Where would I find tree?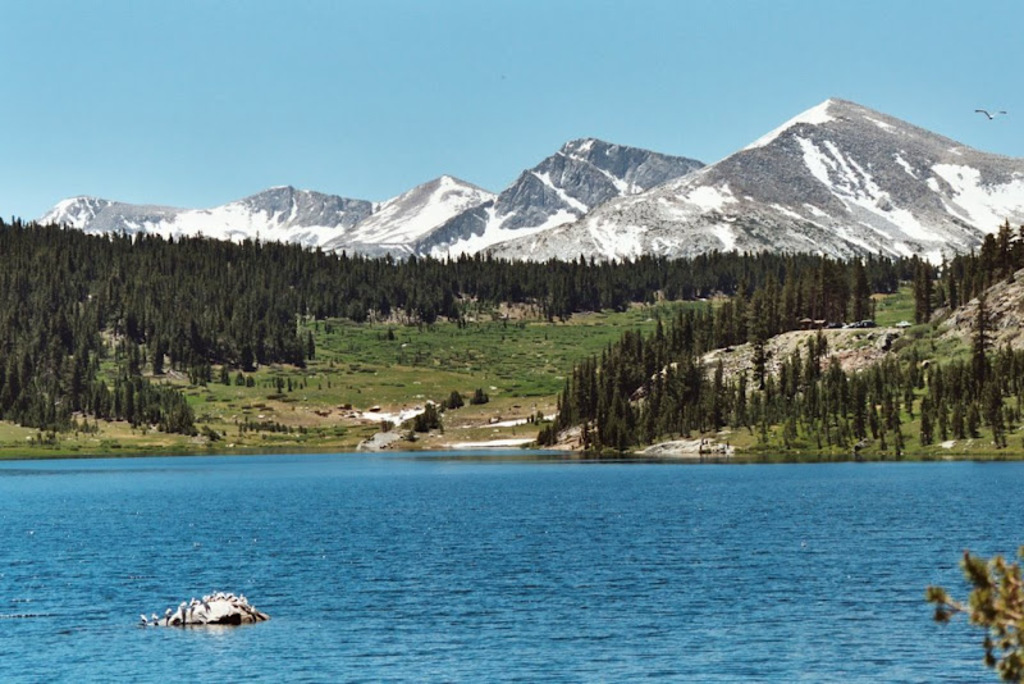
At crop(965, 288, 1004, 379).
